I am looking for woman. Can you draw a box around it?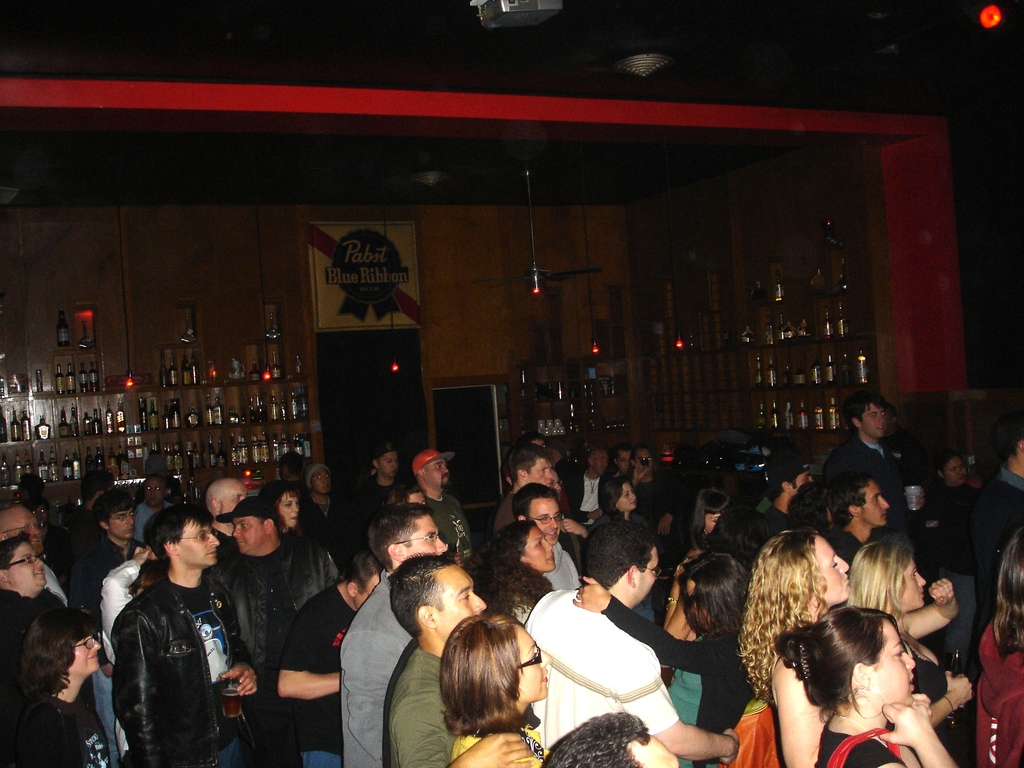
Sure, the bounding box is (481, 511, 556, 621).
